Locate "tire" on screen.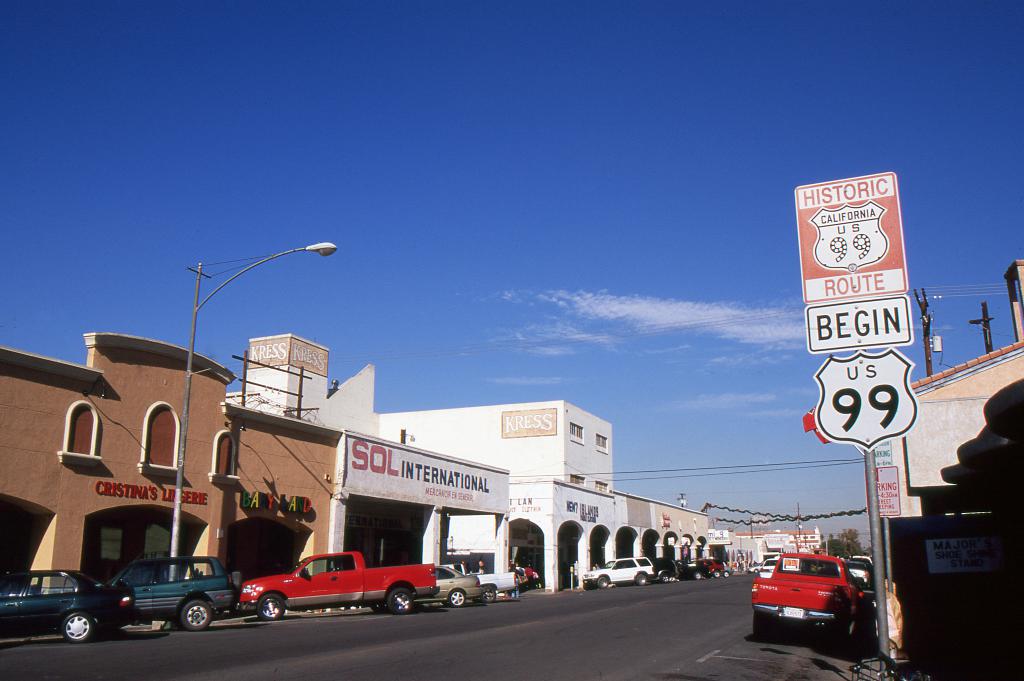
On screen at <region>448, 589, 468, 605</region>.
